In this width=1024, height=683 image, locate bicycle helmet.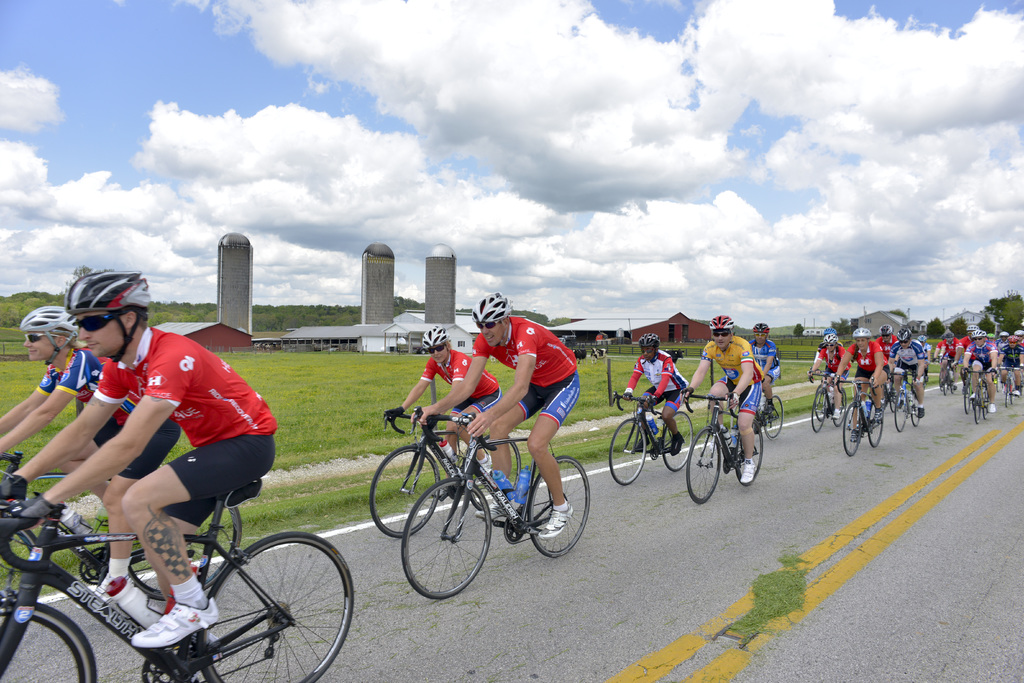
Bounding box: BBox(916, 334, 927, 342).
